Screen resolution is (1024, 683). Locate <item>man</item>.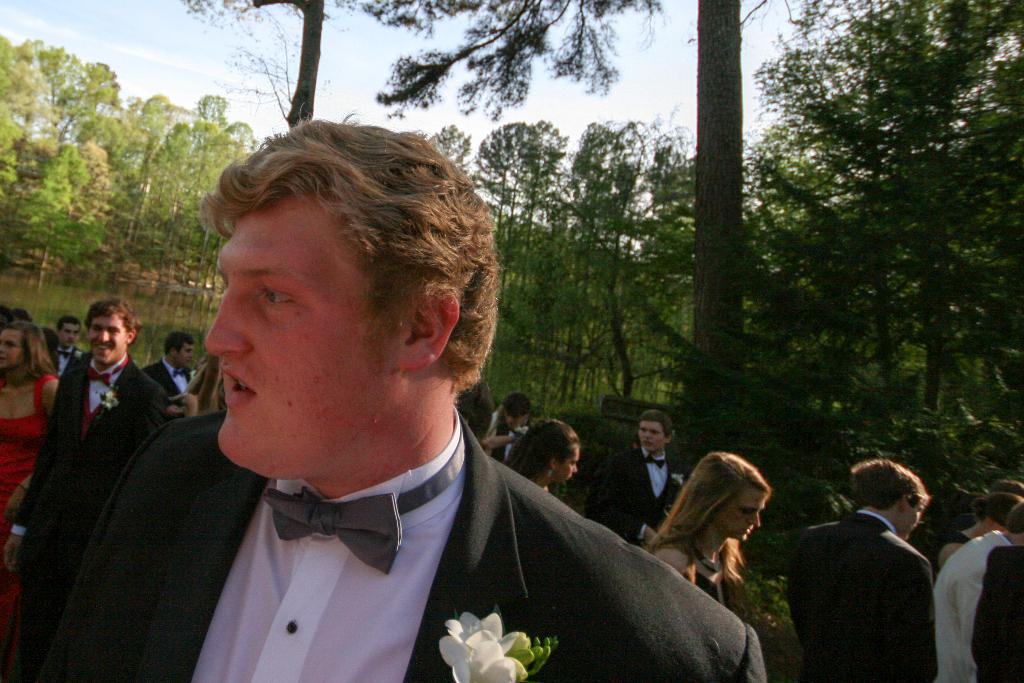
[786,462,946,682].
